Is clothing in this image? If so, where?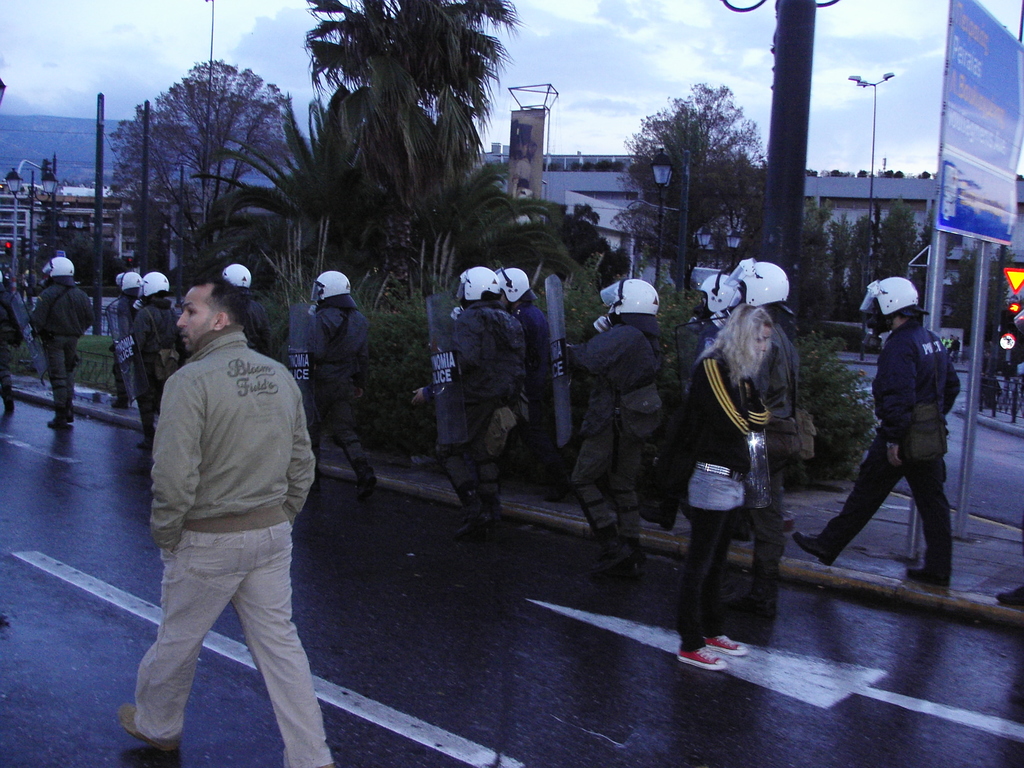
Yes, at locate(810, 305, 972, 589).
